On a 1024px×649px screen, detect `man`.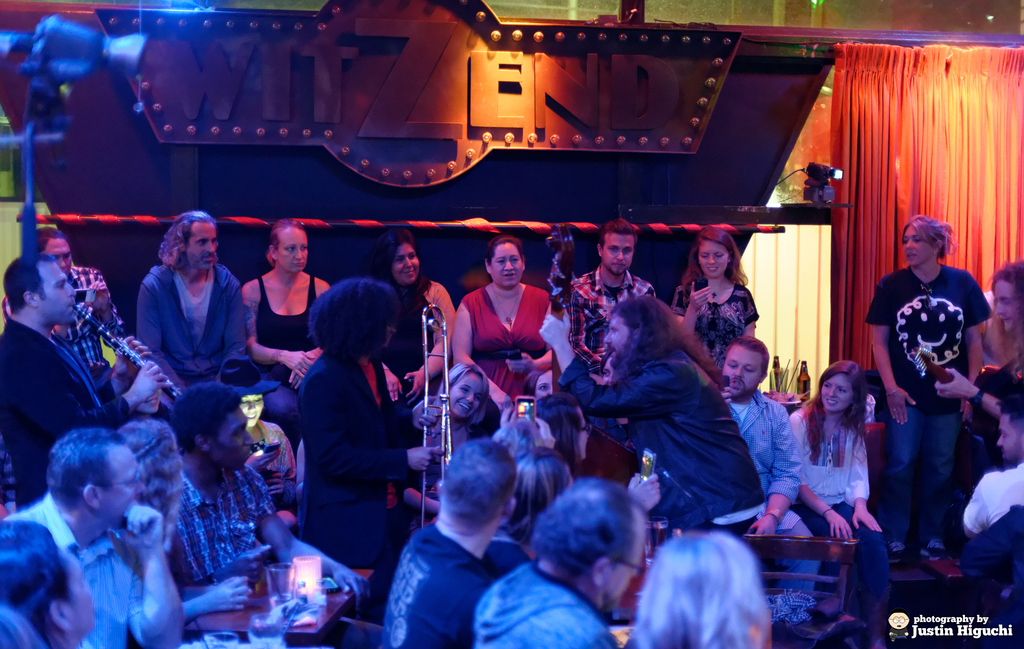
pyautogui.locateOnScreen(145, 374, 375, 606).
